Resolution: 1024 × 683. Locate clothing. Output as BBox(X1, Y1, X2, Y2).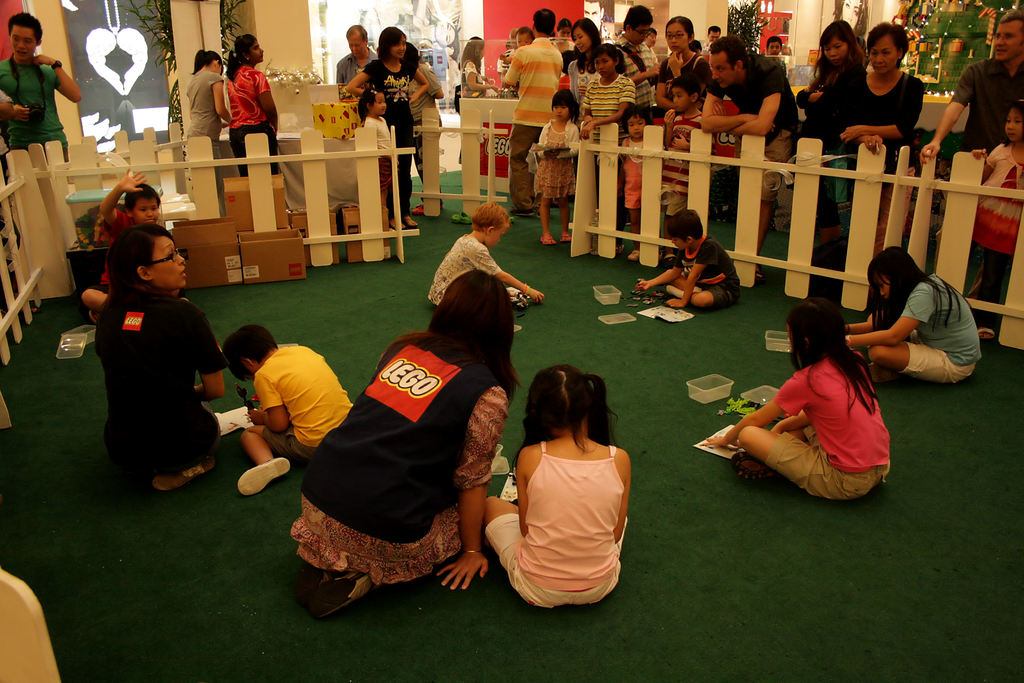
BBox(615, 32, 660, 127).
